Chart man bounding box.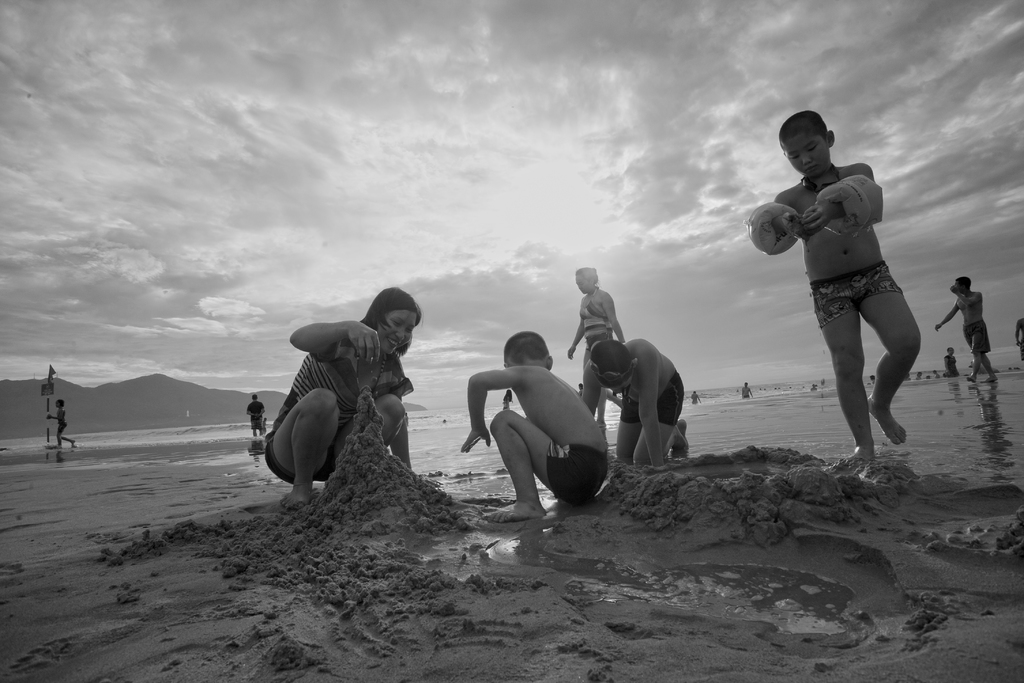
Charted: box=[741, 384, 753, 400].
